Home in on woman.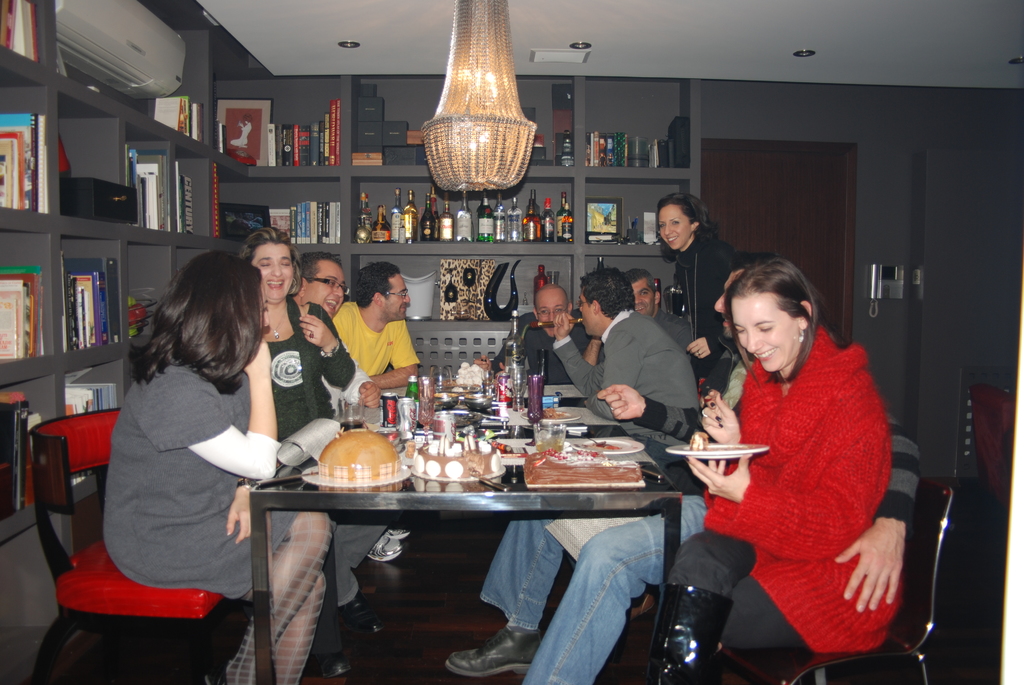
Homed in at box(238, 224, 381, 633).
